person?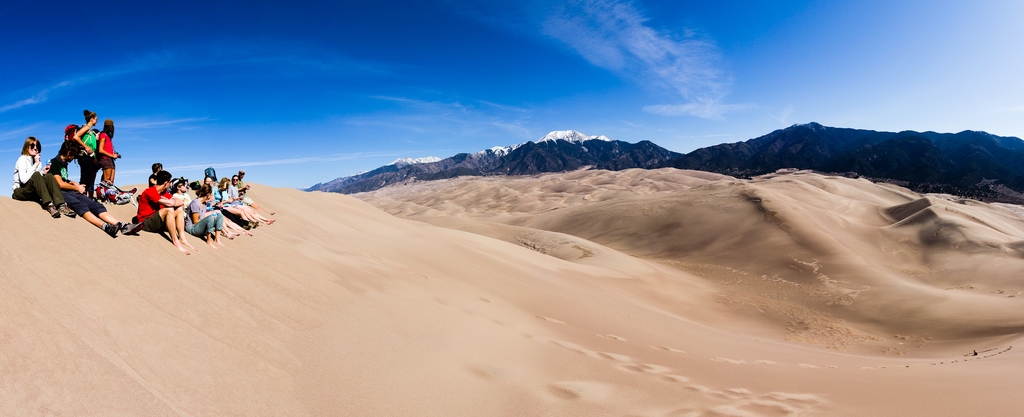
135 170 196 254
